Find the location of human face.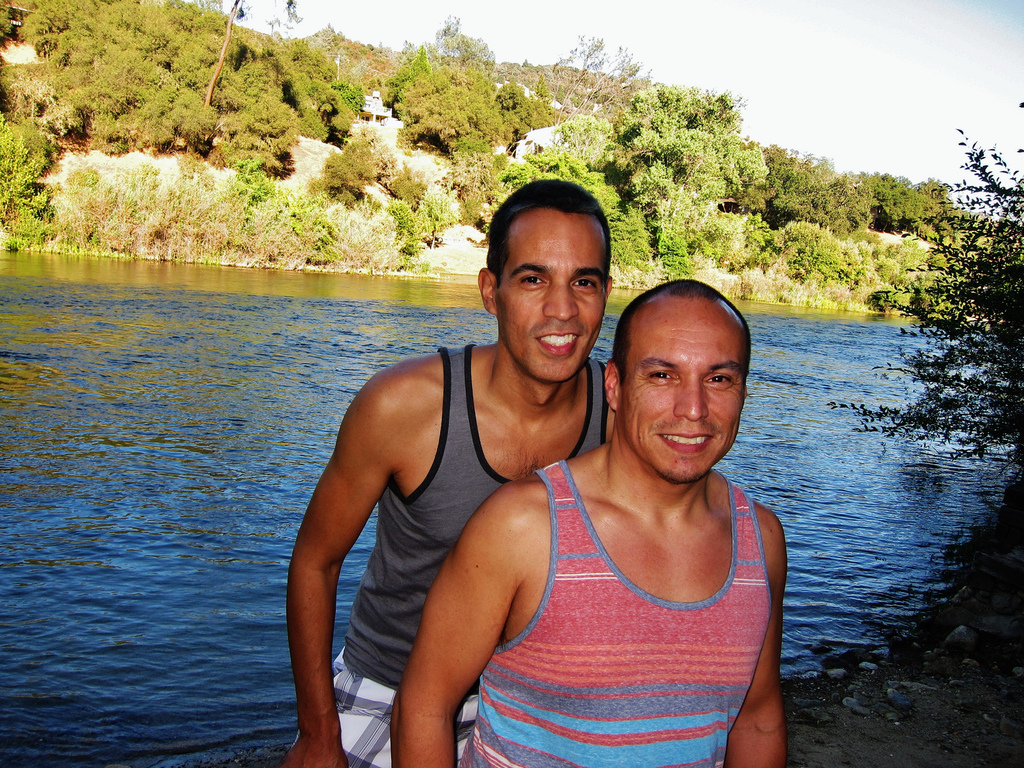
Location: box(621, 311, 747, 481).
